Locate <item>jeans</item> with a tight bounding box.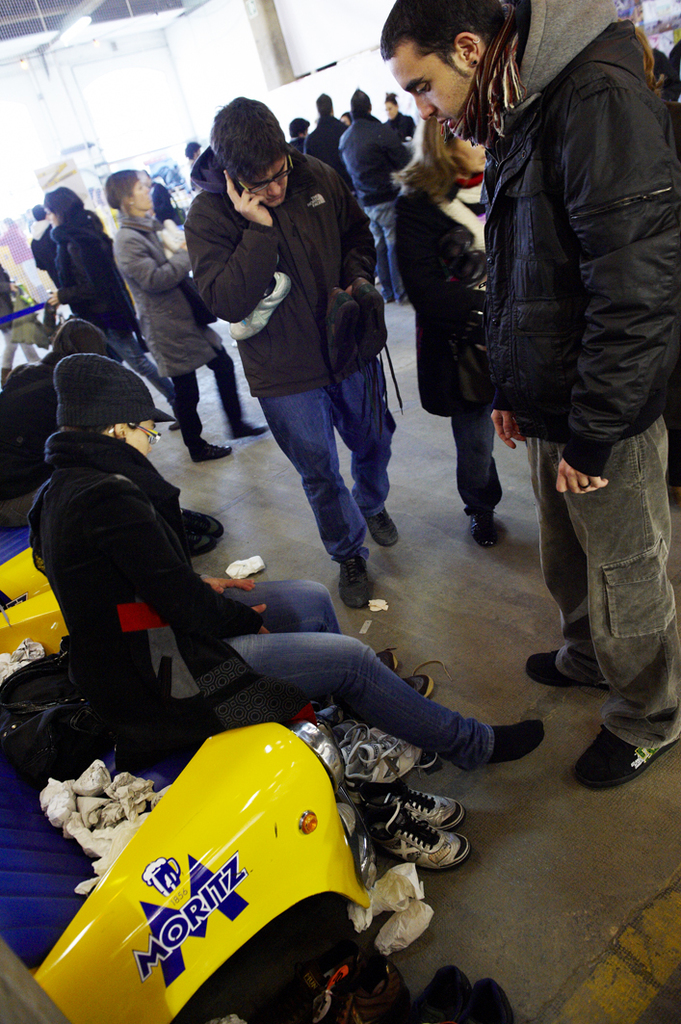
360, 202, 406, 302.
